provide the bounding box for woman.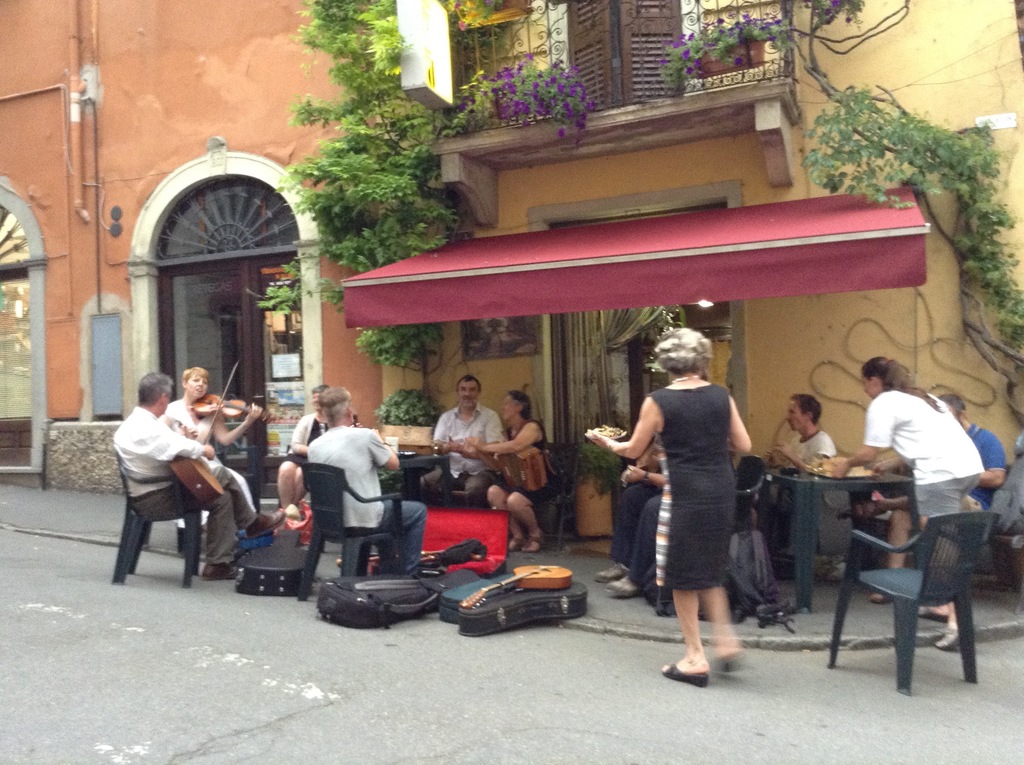
l=458, t=390, r=568, b=553.
